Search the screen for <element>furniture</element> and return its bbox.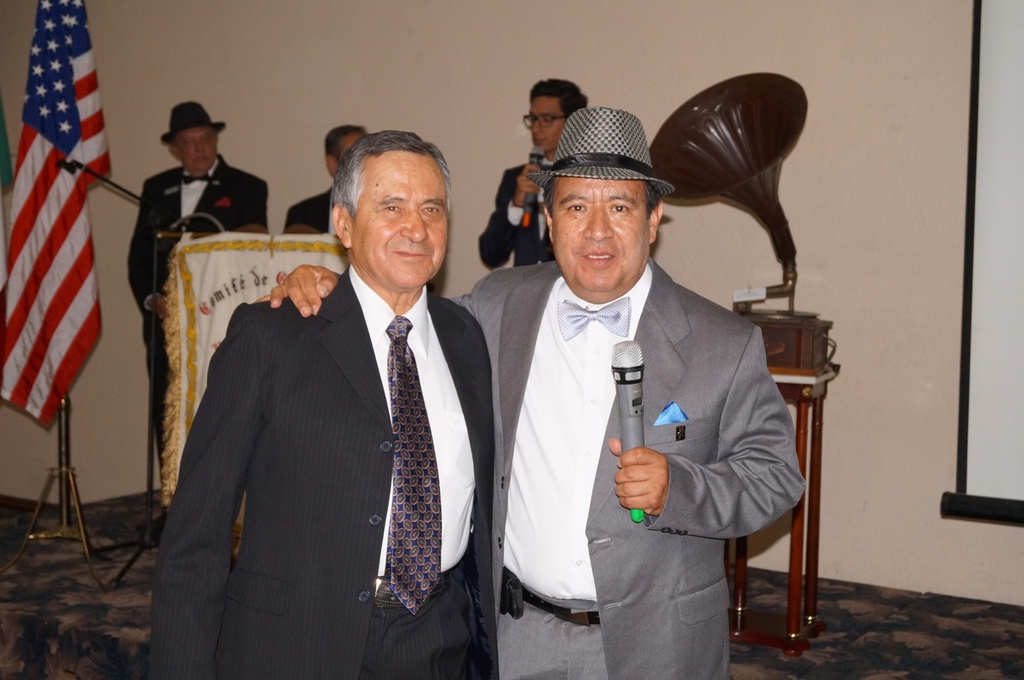
Found: {"left": 725, "top": 369, "right": 838, "bottom": 658}.
